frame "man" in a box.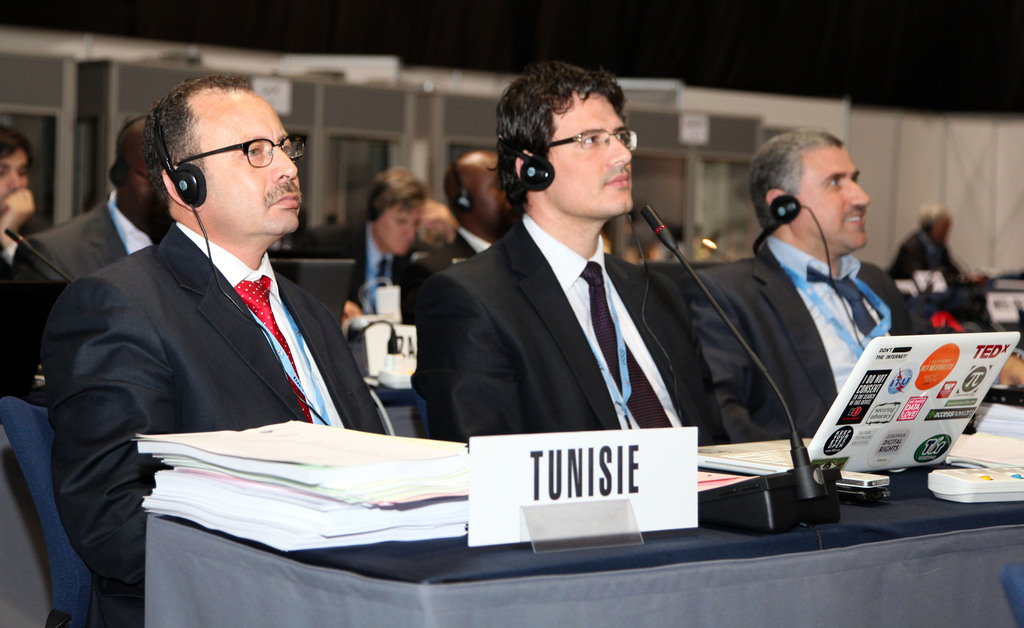
bbox=(14, 111, 166, 327).
